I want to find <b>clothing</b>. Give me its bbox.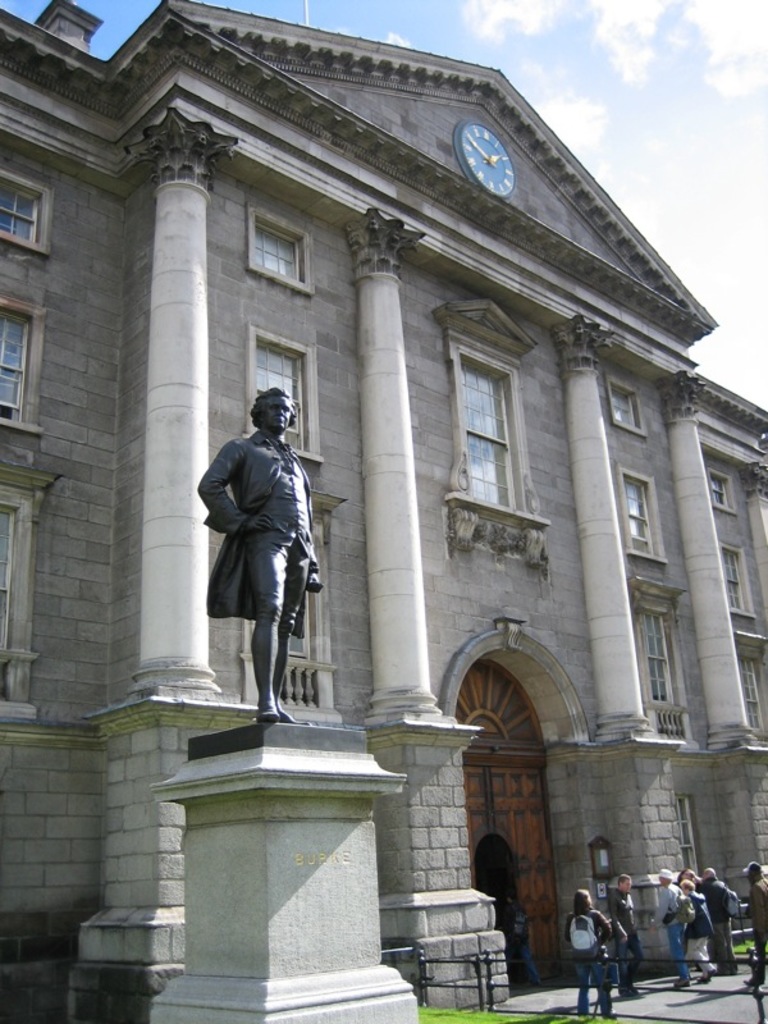
(x1=698, y1=874, x2=732, y2=969).
